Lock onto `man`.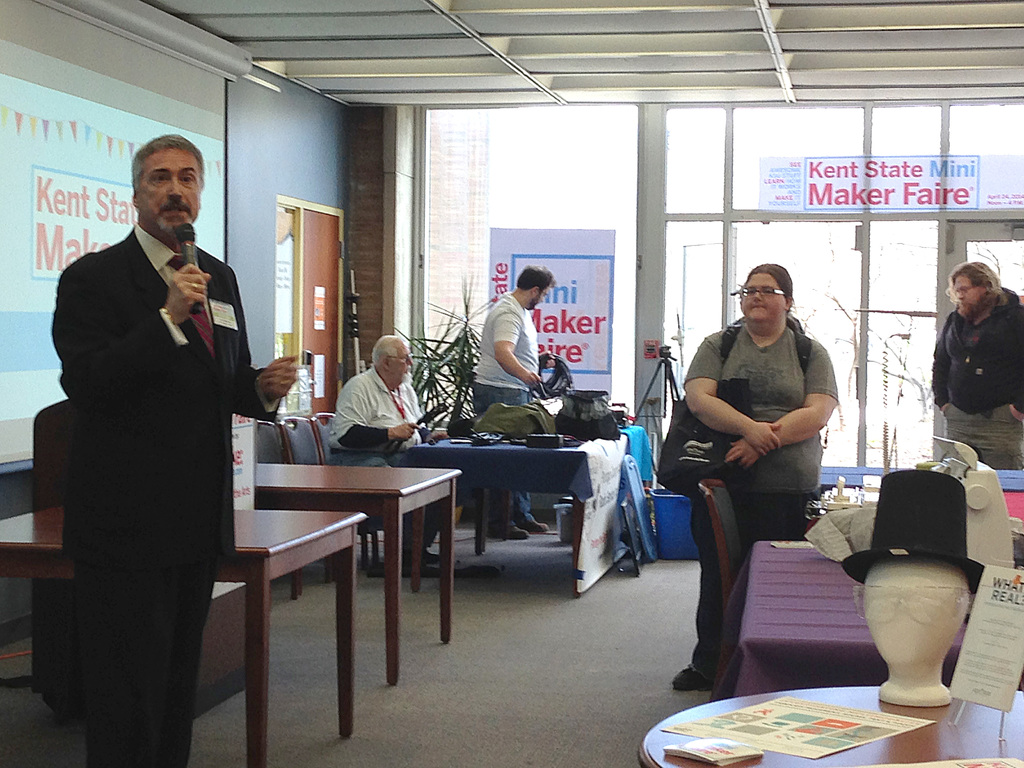
Locked: pyautogui.locateOnScreen(461, 263, 555, 537).
